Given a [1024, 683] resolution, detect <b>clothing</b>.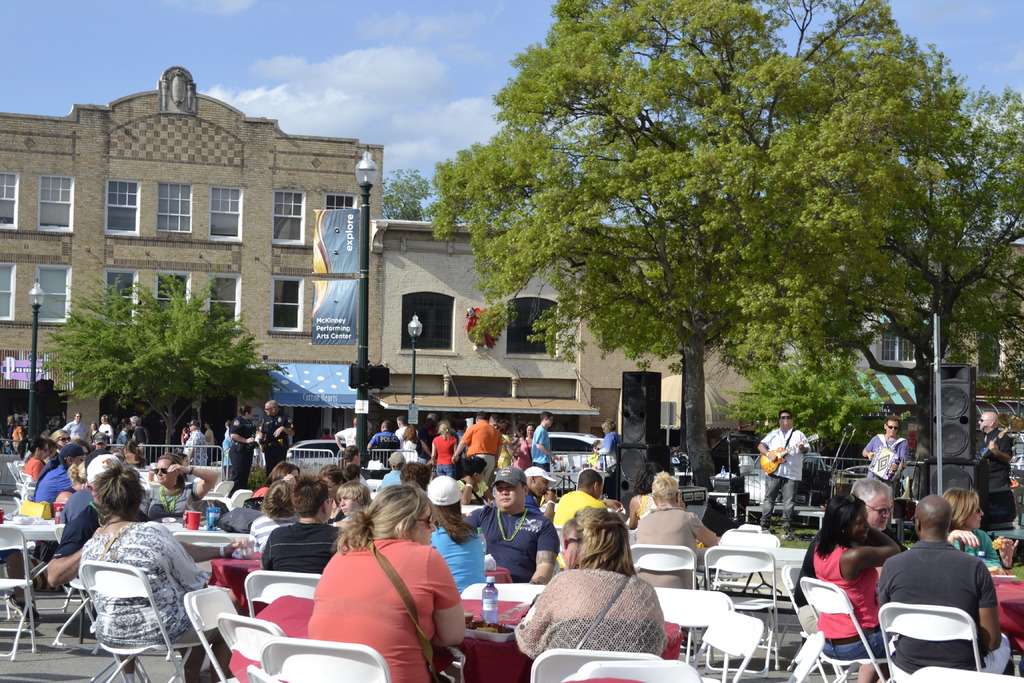
pyautogui.locateOnScreen(184, 428, 206, 466).
